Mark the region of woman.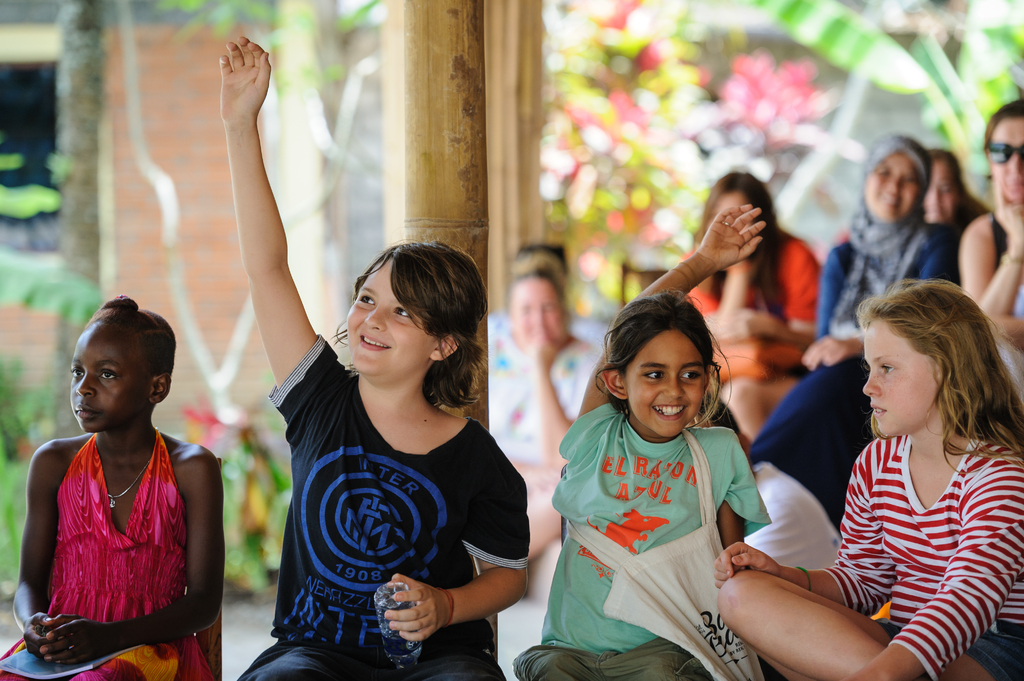
Region: 923:149:989:236.
